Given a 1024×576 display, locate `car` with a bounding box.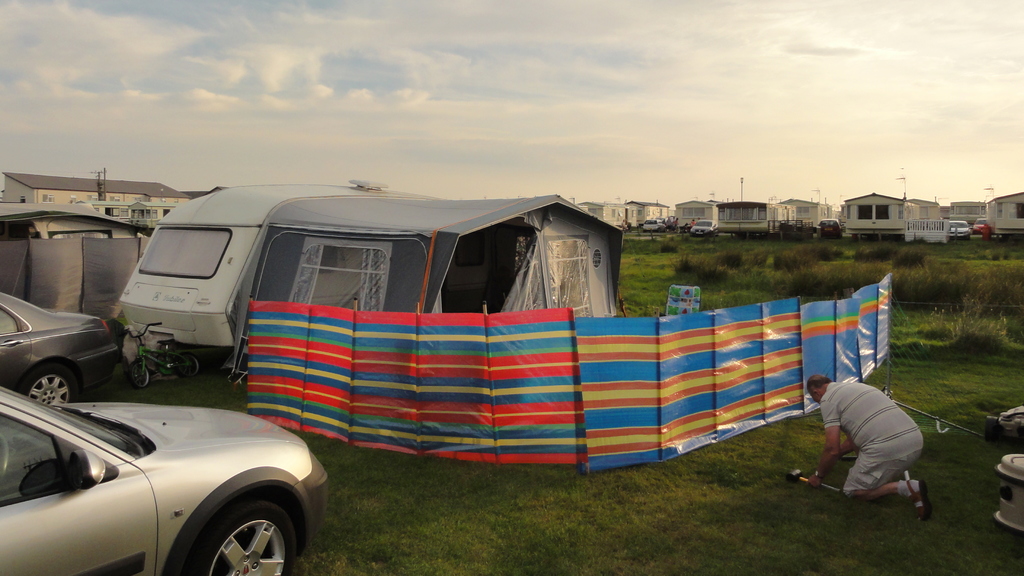
Located: 689 219 716 237.
